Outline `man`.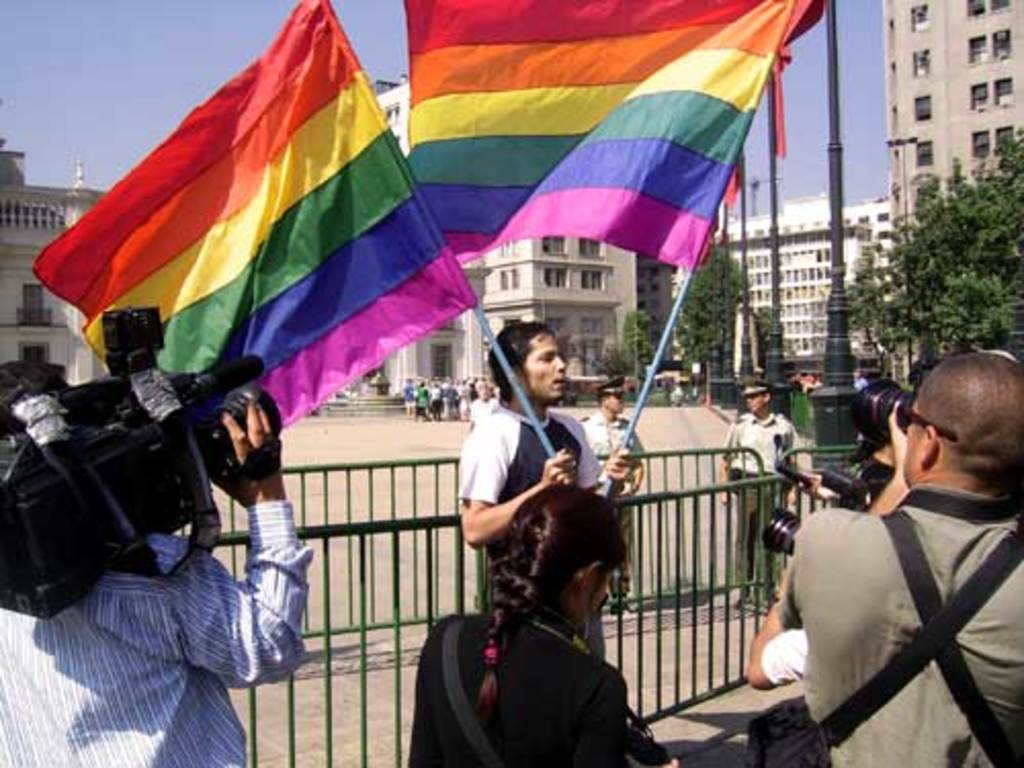
Outline: crop(725, 373, 803, 606).
